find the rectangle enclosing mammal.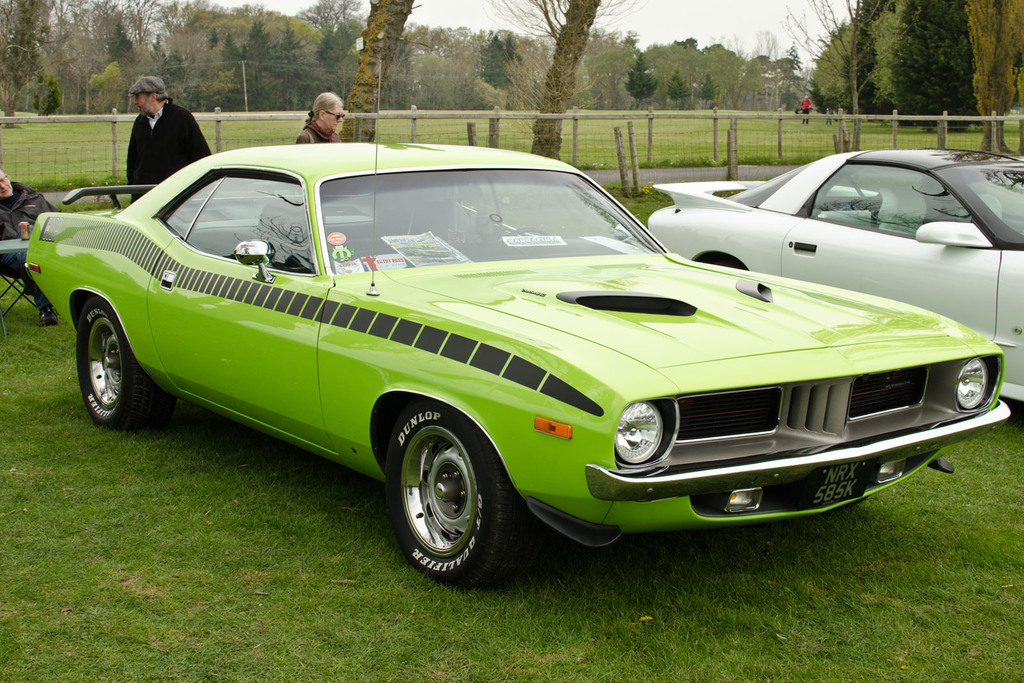
locate(797, 94, 813, 123).
